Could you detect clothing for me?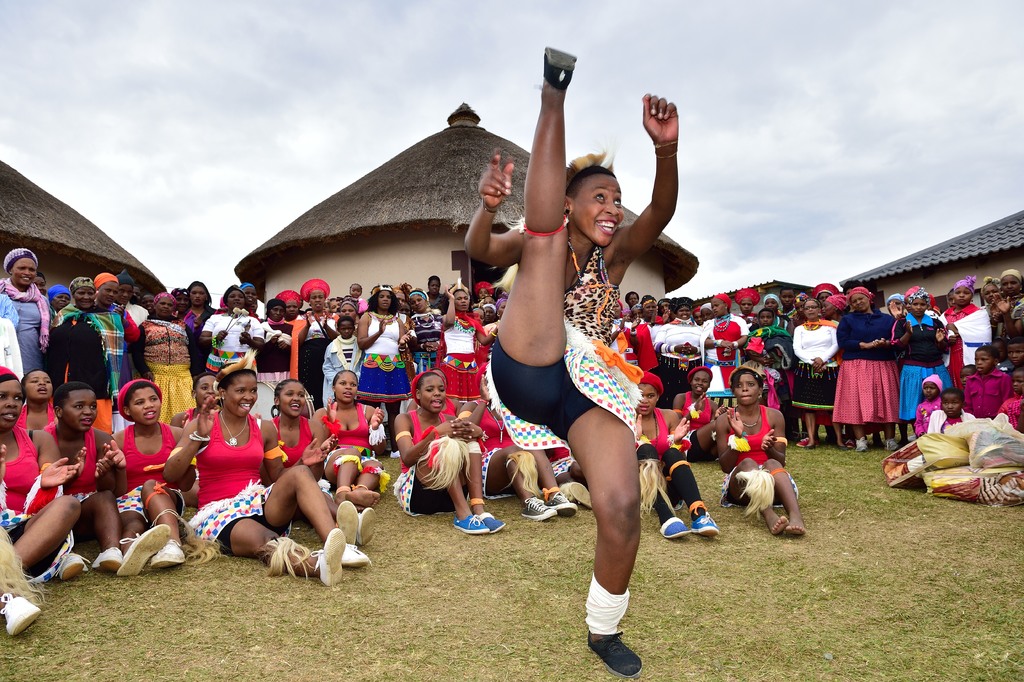
Detection result: BBox(719, 394, 804, 497).
